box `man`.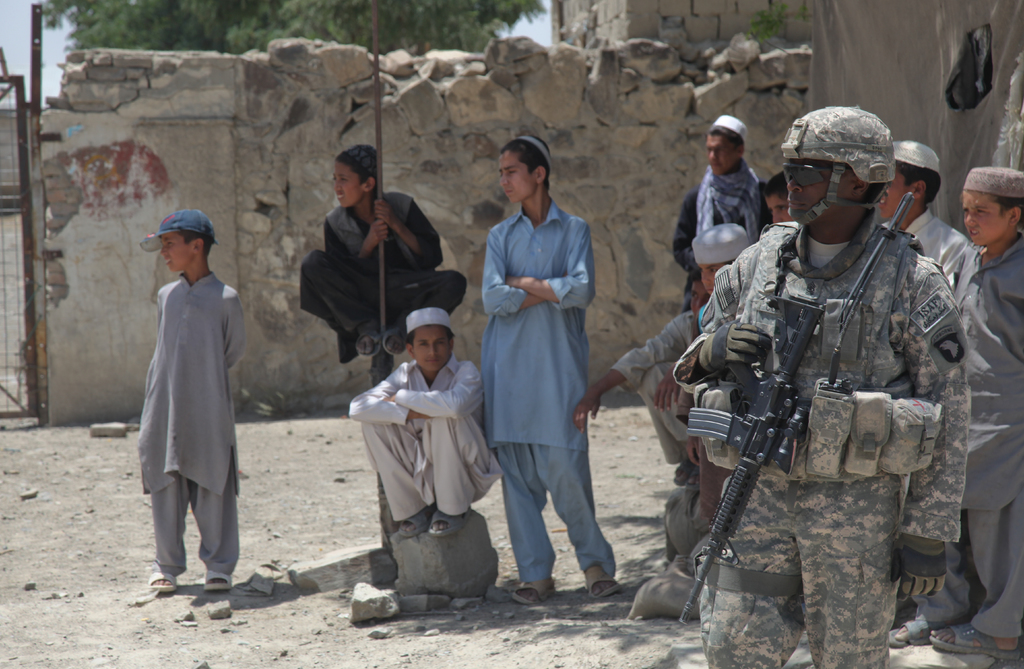
[x1=671, y1=119, x2=768, y2=309].
